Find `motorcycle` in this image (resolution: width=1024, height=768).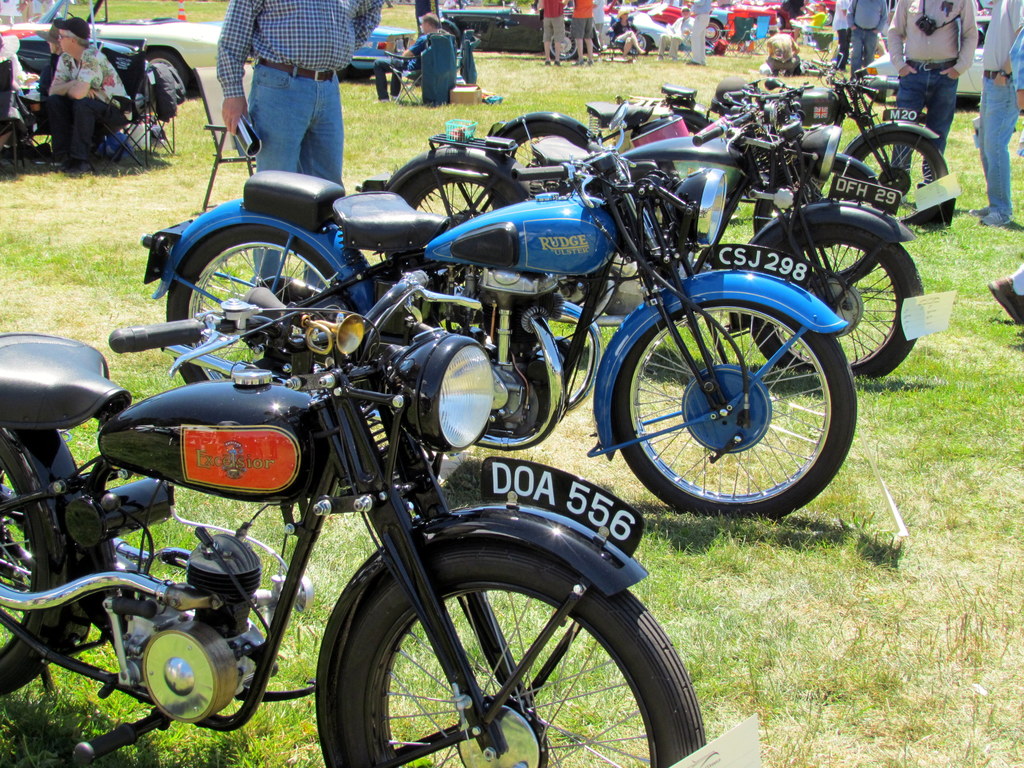
353 104 929 381.
